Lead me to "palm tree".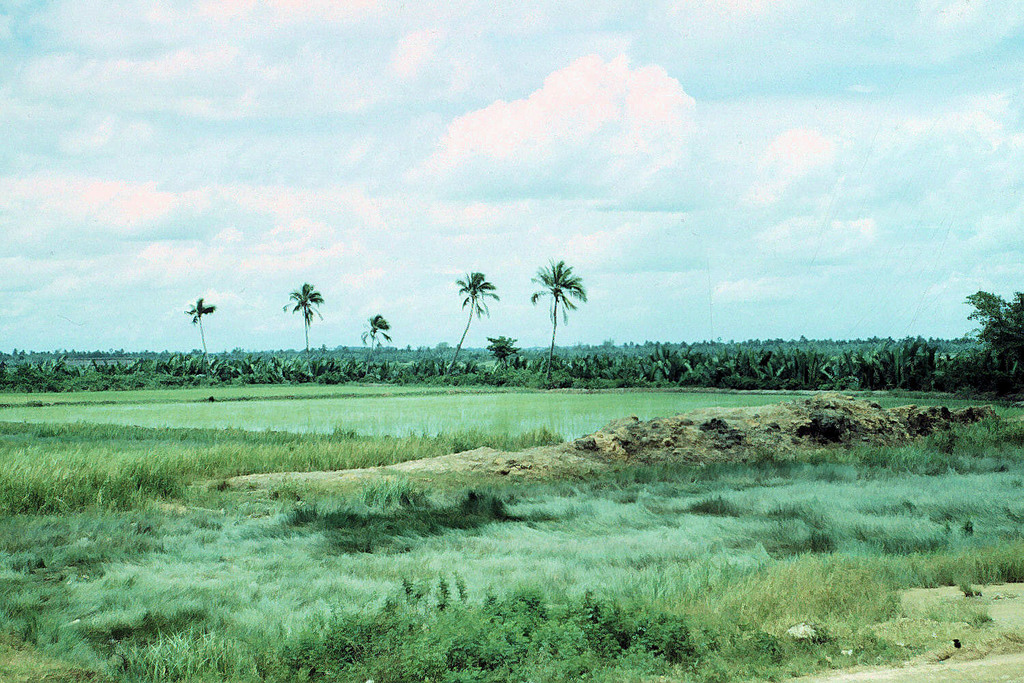
Lead to bbox=(188, 290, 219, 364).
